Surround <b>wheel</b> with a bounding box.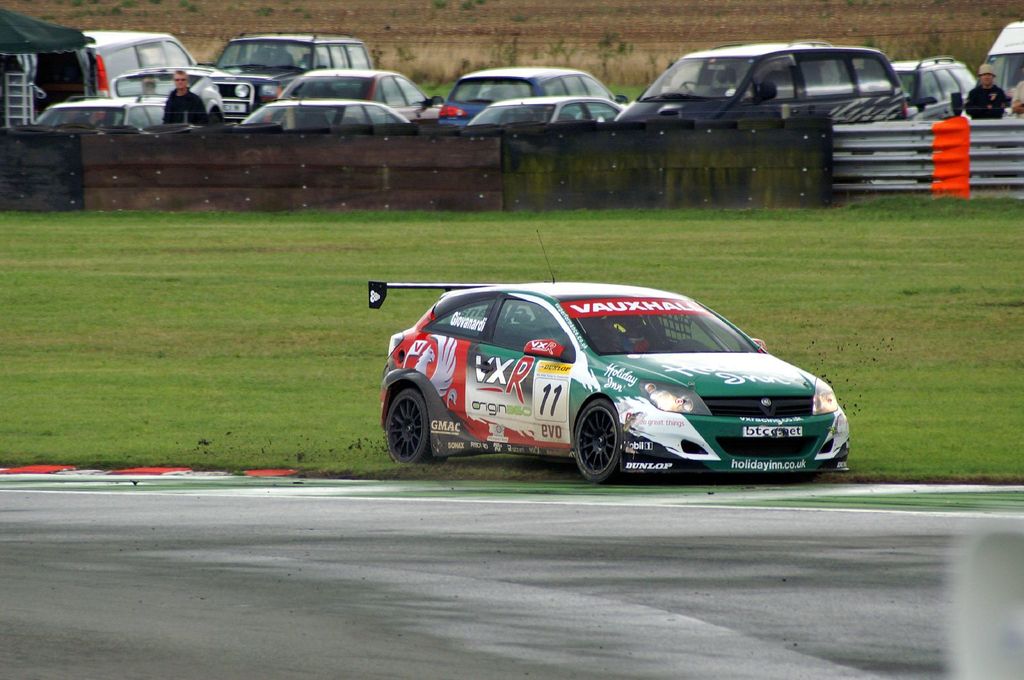
[383, 390, 442, 464].
